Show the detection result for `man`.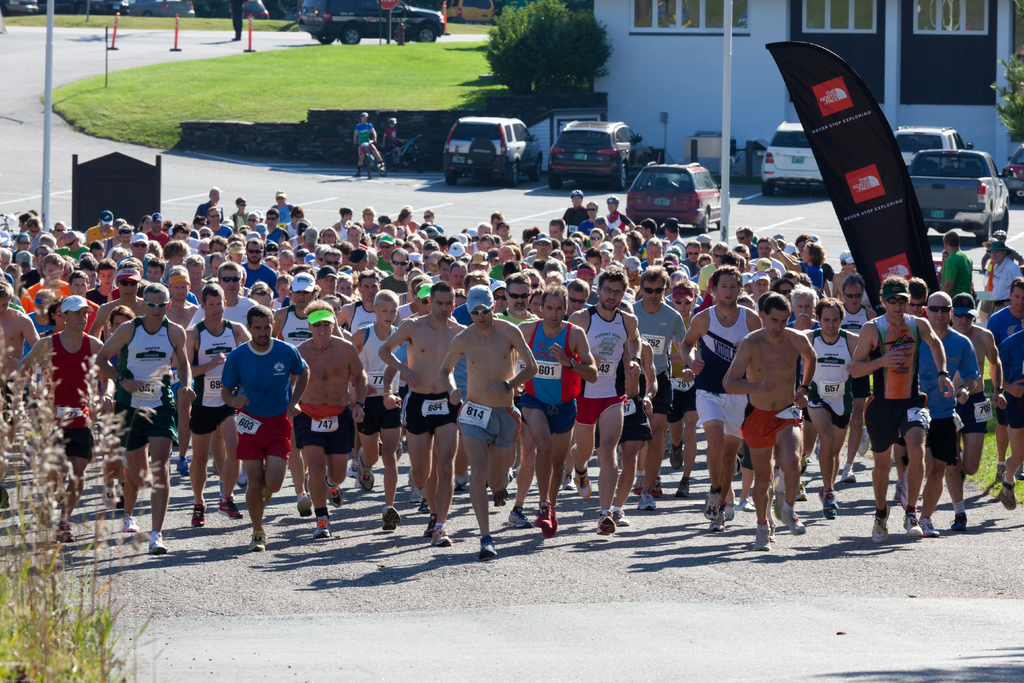
<bbox>518, 283, 600, 540</bbox>.
